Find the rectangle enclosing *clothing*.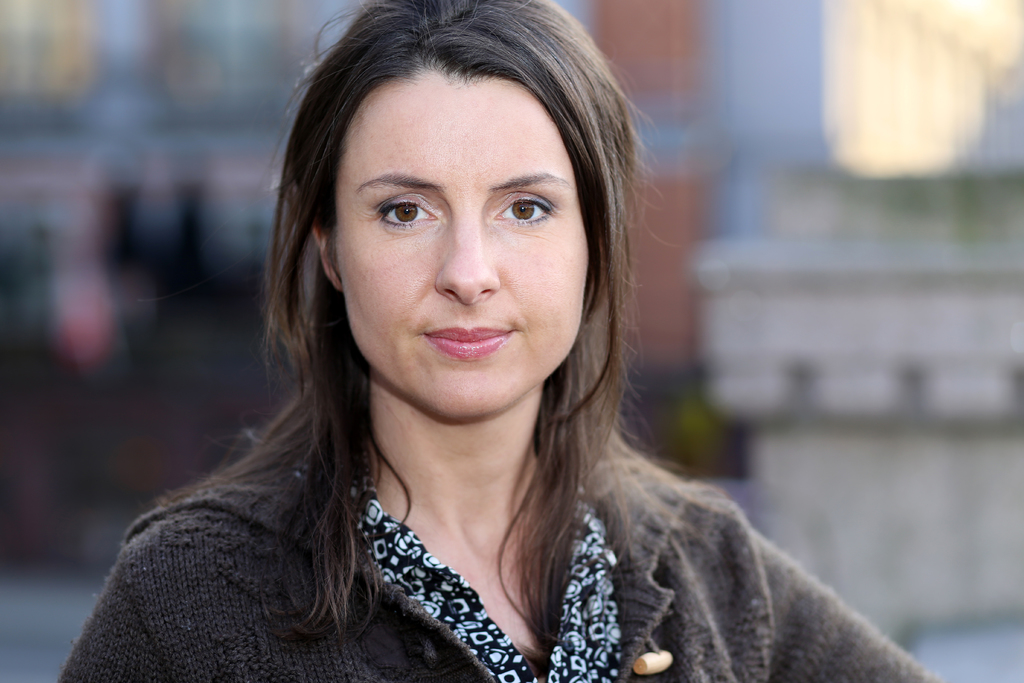
rect(219, 378, 825, 676).
